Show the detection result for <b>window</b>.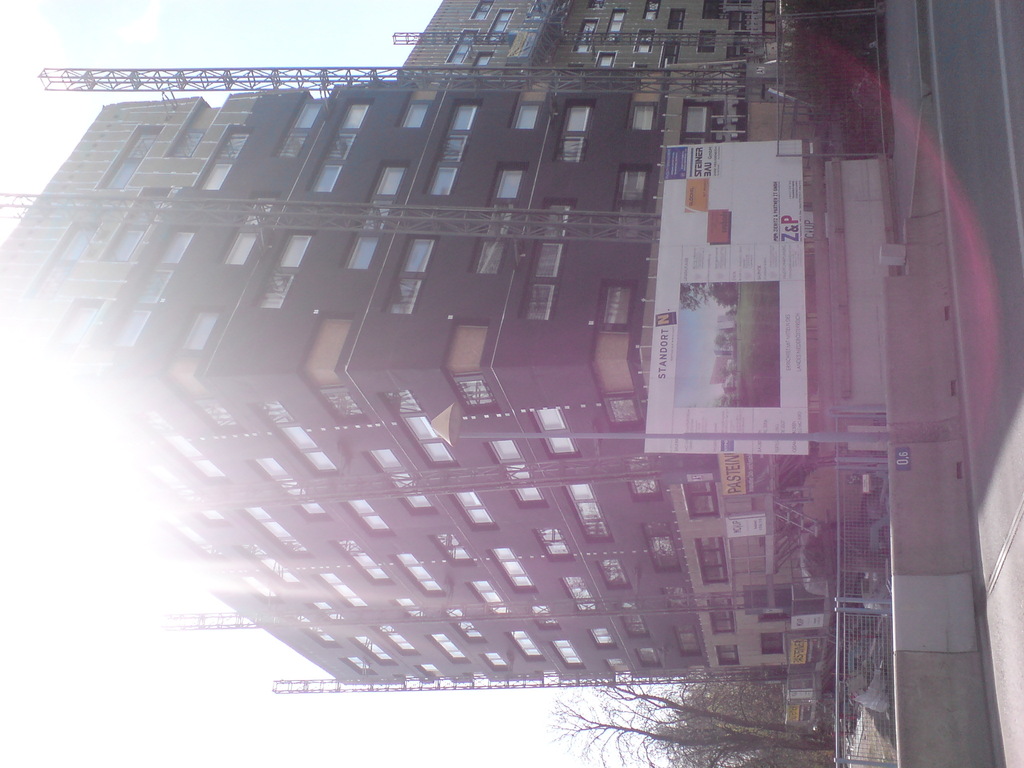
644/0/660/19.
